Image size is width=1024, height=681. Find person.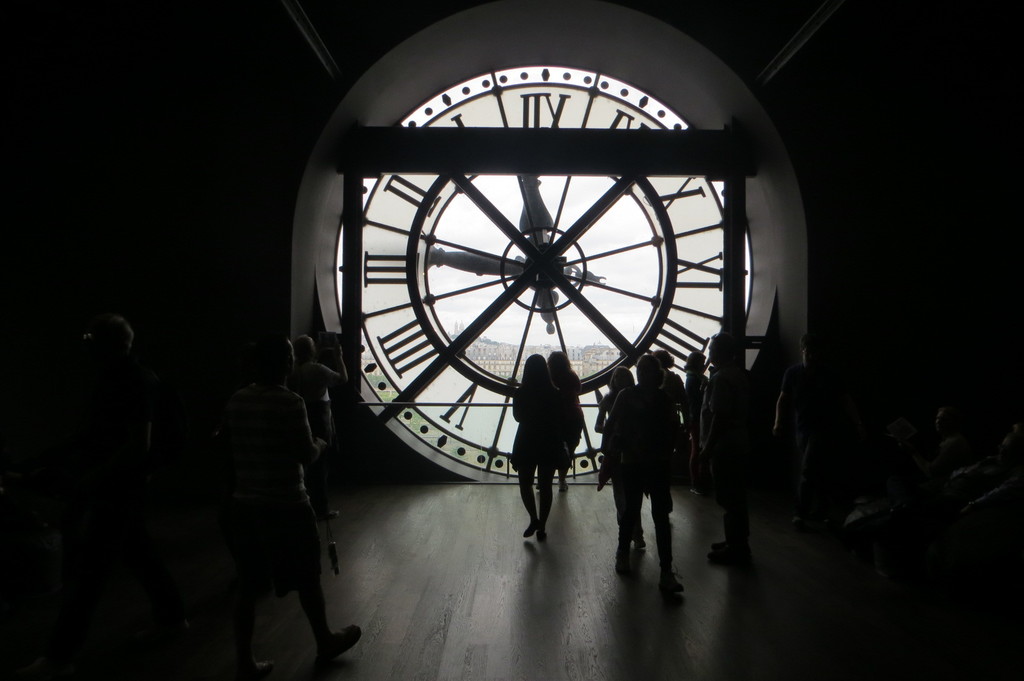
[left=291, top=328, right=351, bottom=522].
